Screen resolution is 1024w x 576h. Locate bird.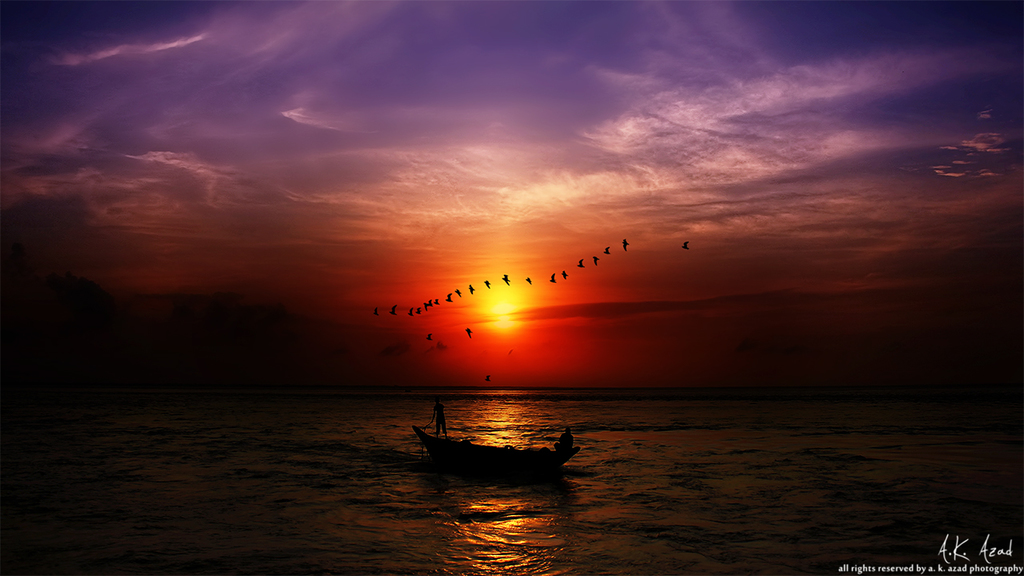
crop(482, 278, 492, 292).
